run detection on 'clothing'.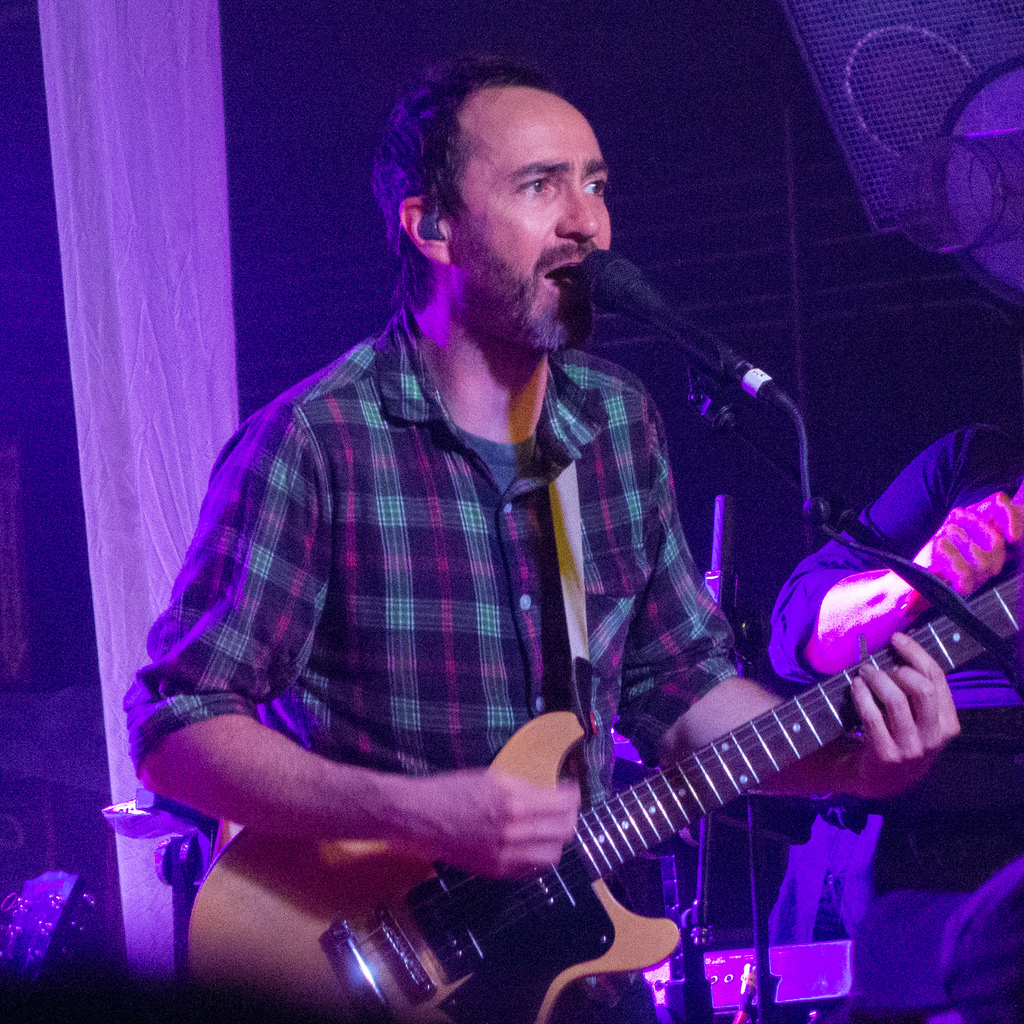
Result: BBox(170, 228, 815, 980).
